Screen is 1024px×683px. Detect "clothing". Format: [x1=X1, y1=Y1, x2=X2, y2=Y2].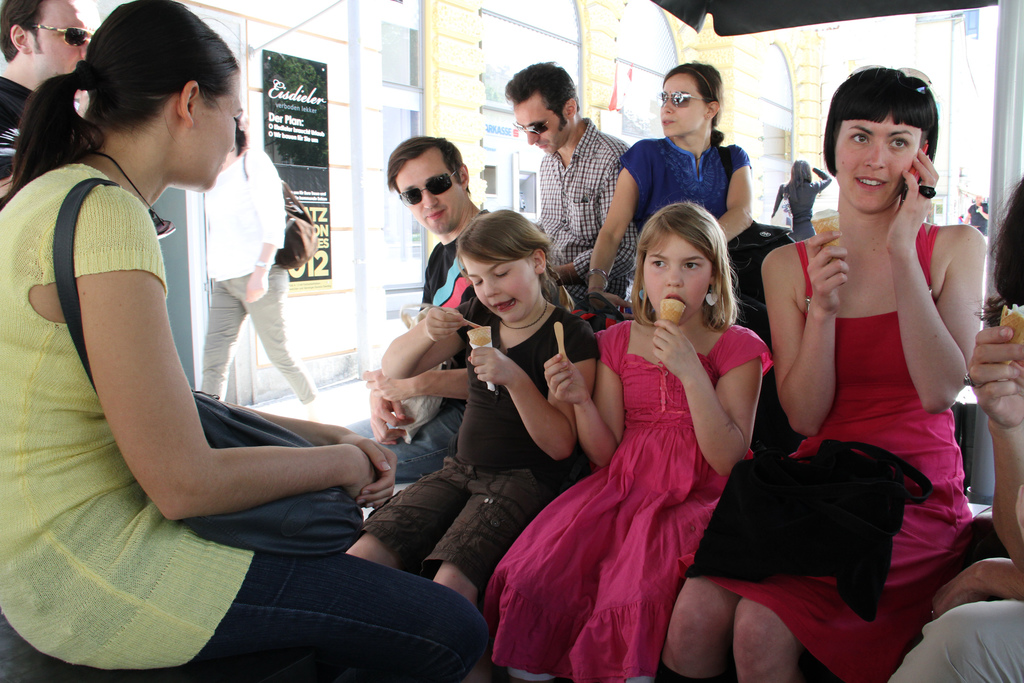
[x1=615, y1=130, x2=785, y2=331].
